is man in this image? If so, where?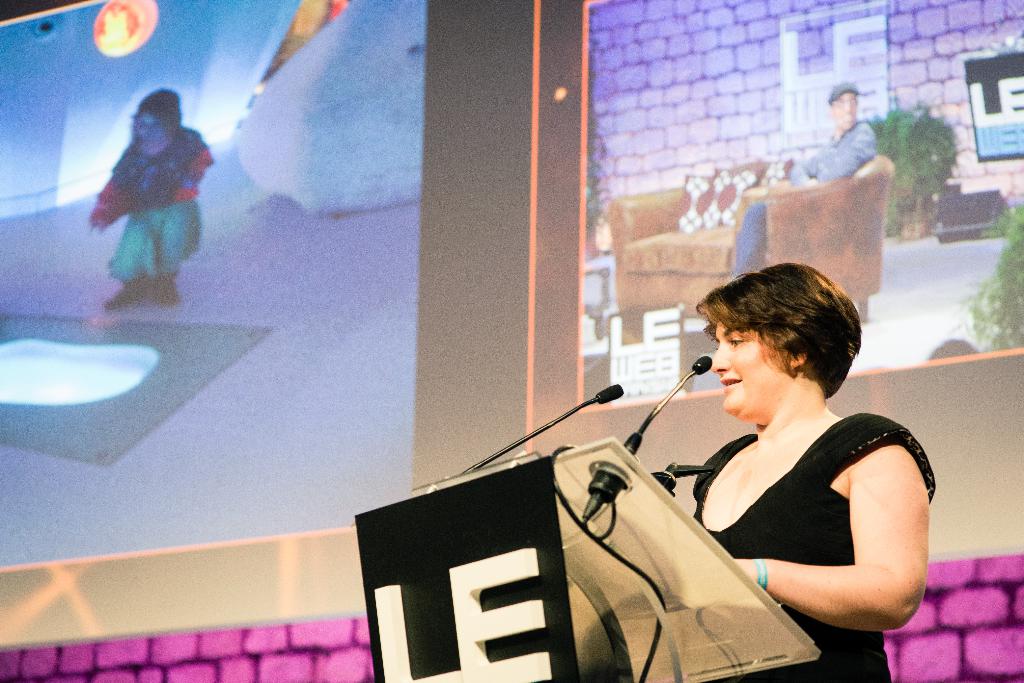
Yes, at 732/79/877/280.
